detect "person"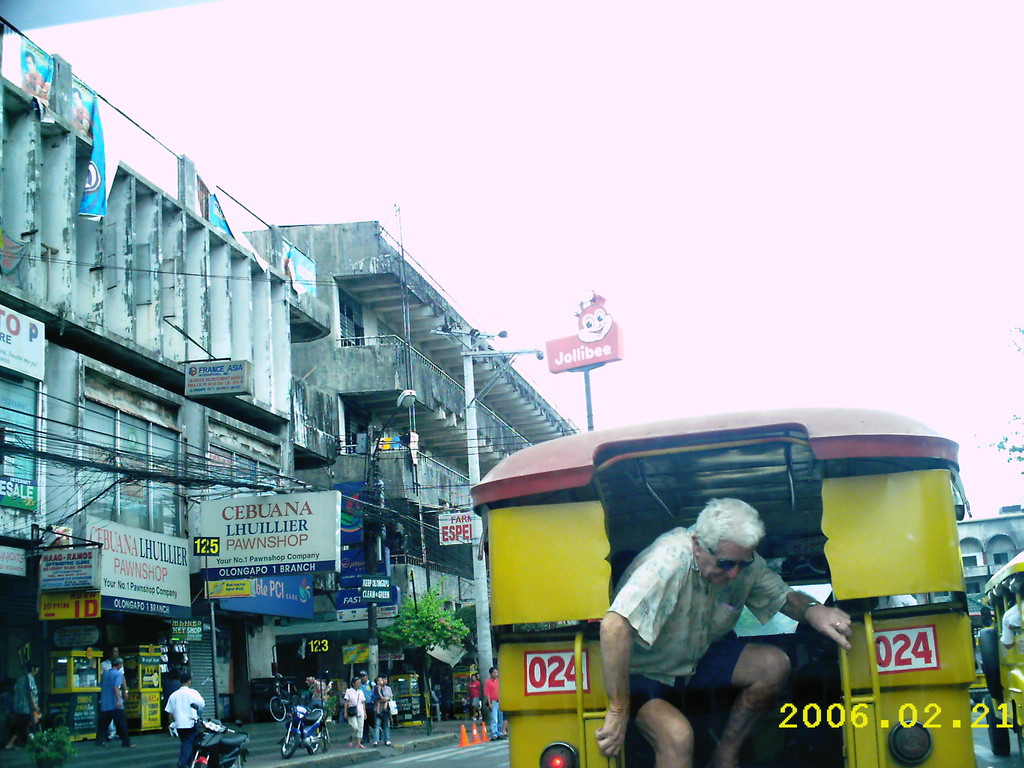
pyautogui.locateOnScreen(628, 509, 860, 728)
